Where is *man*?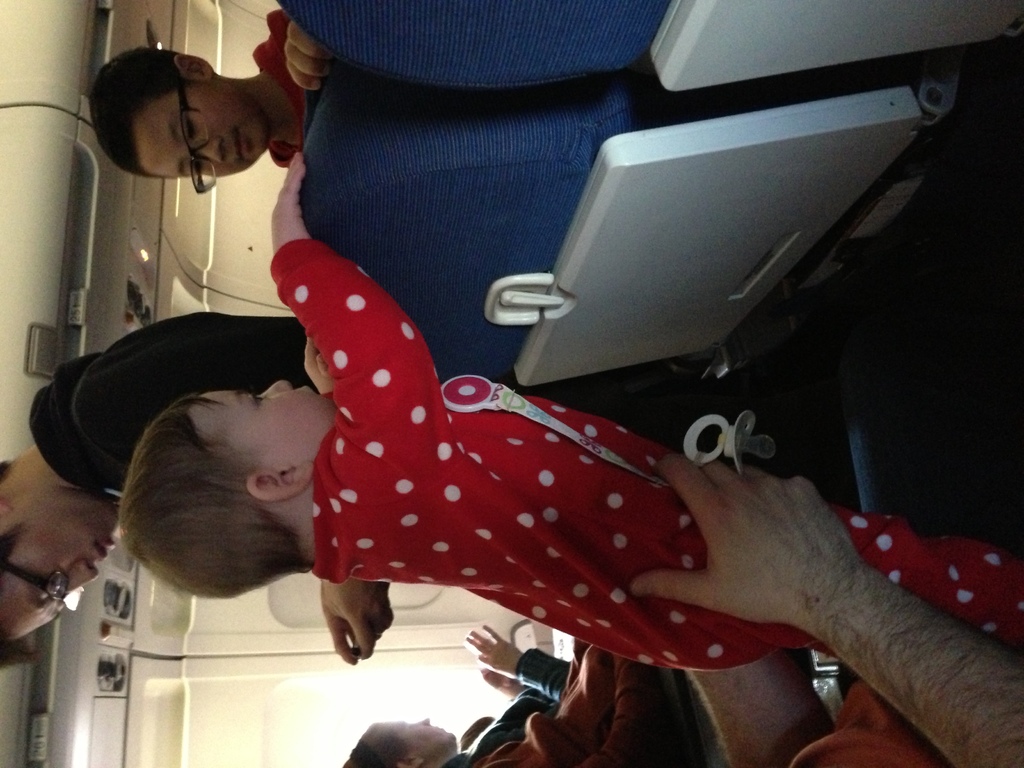
crop(679, 453, 1023, 767).
